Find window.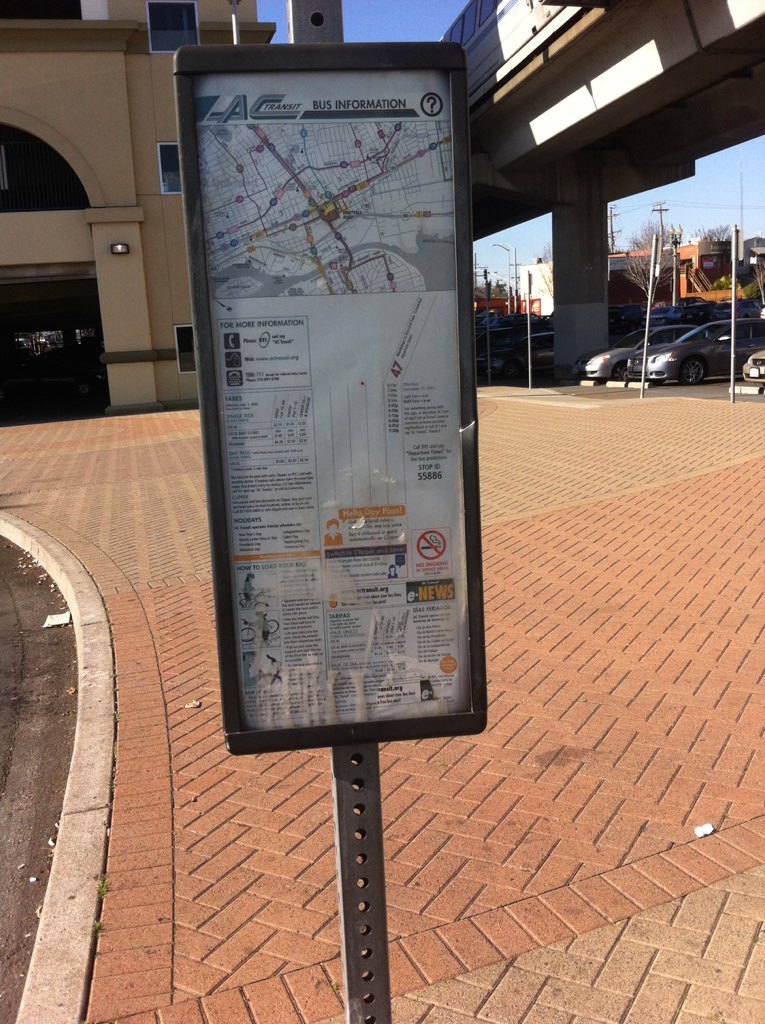
[left=642, top=328, right=674, bottom=347].
